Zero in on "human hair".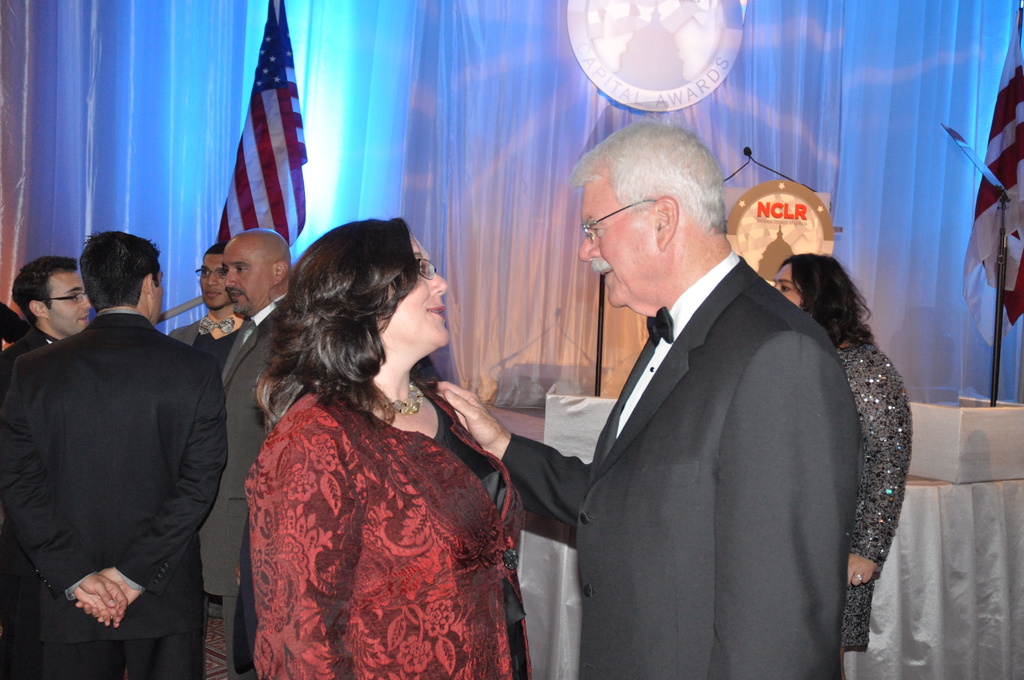
Zeroed in: <region>202, 240, 234, 255</region>.
